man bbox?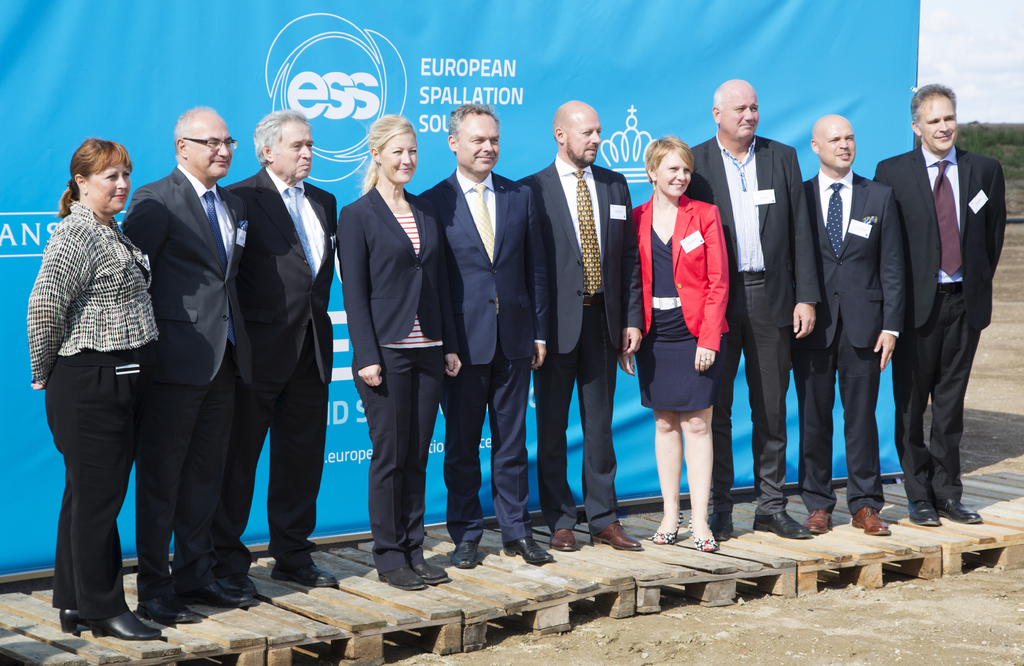
locate(800, 111, 905, 532)
